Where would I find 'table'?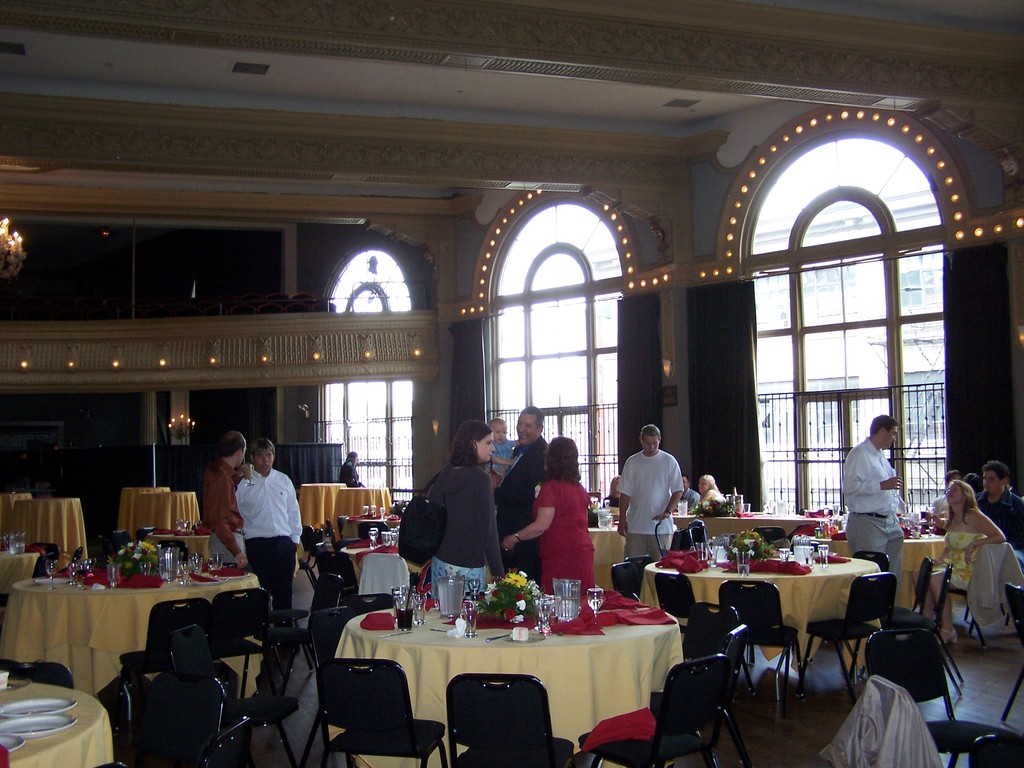
At select_region(0, 677, 117, 767).
